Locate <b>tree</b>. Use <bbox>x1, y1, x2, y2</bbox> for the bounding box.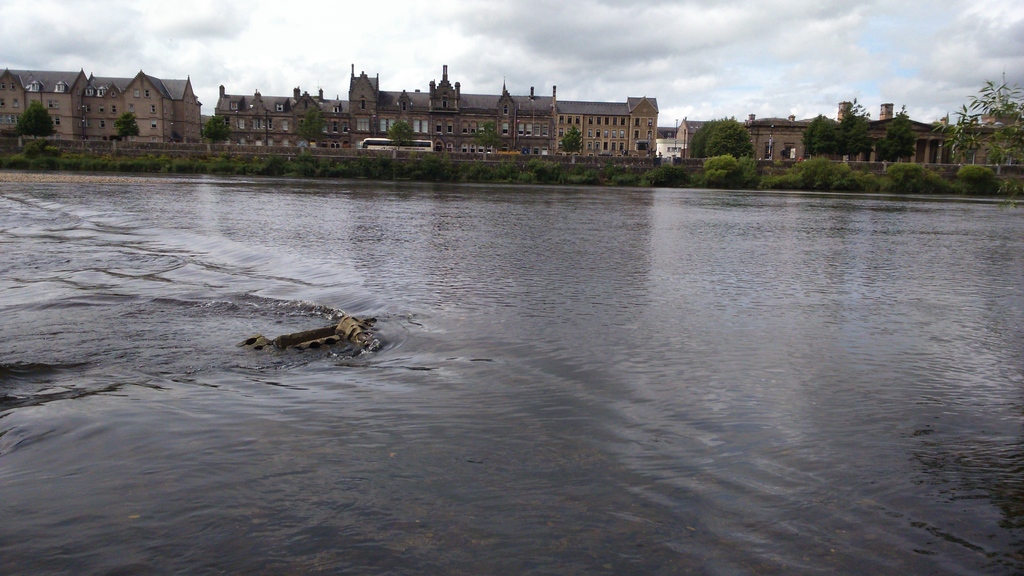
<bbox>705, 118, 760, 159</bbox>.
